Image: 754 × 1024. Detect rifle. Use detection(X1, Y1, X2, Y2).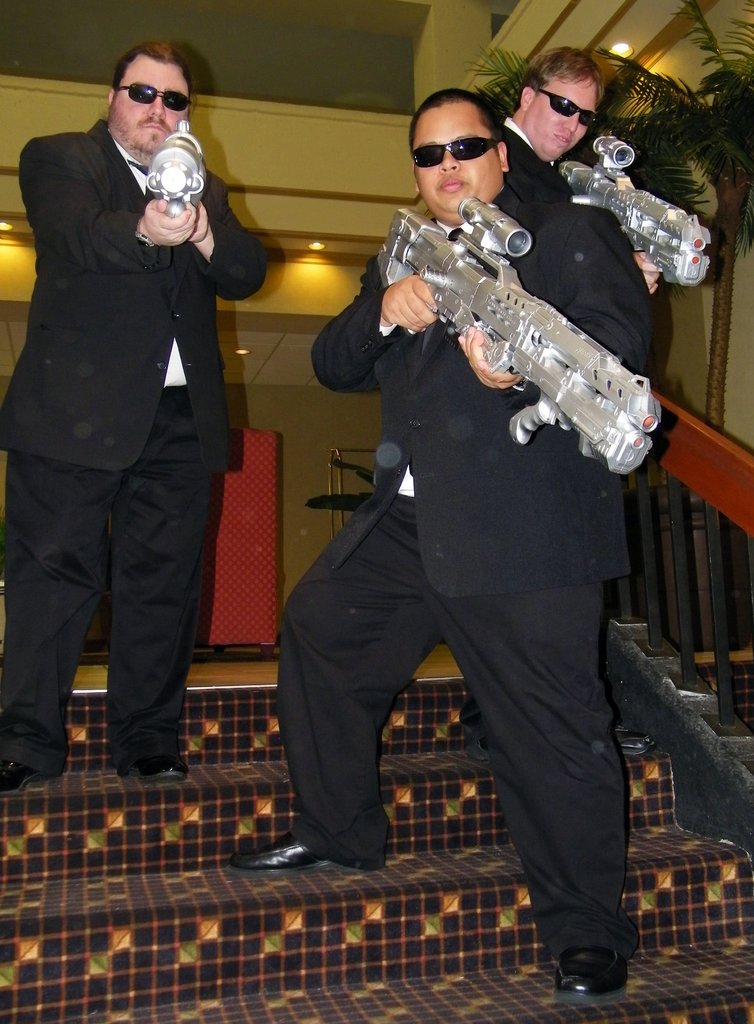
detection(140, 111, 212, 225).
